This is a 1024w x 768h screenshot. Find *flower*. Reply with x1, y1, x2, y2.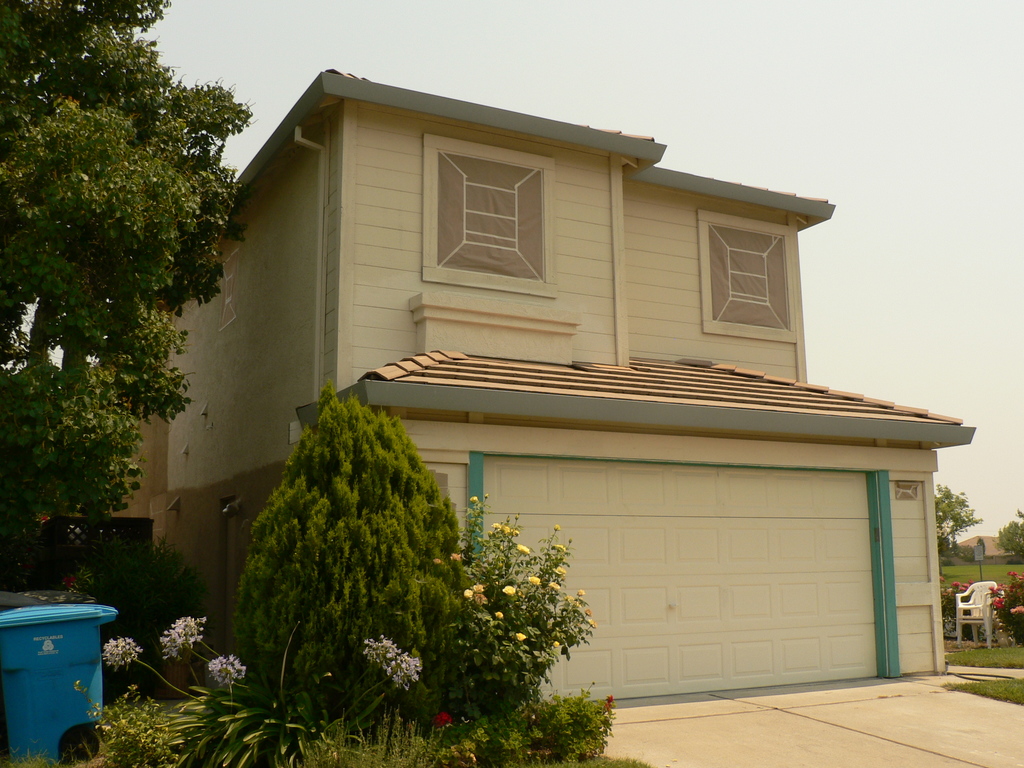
451, 545, 461, 560.
